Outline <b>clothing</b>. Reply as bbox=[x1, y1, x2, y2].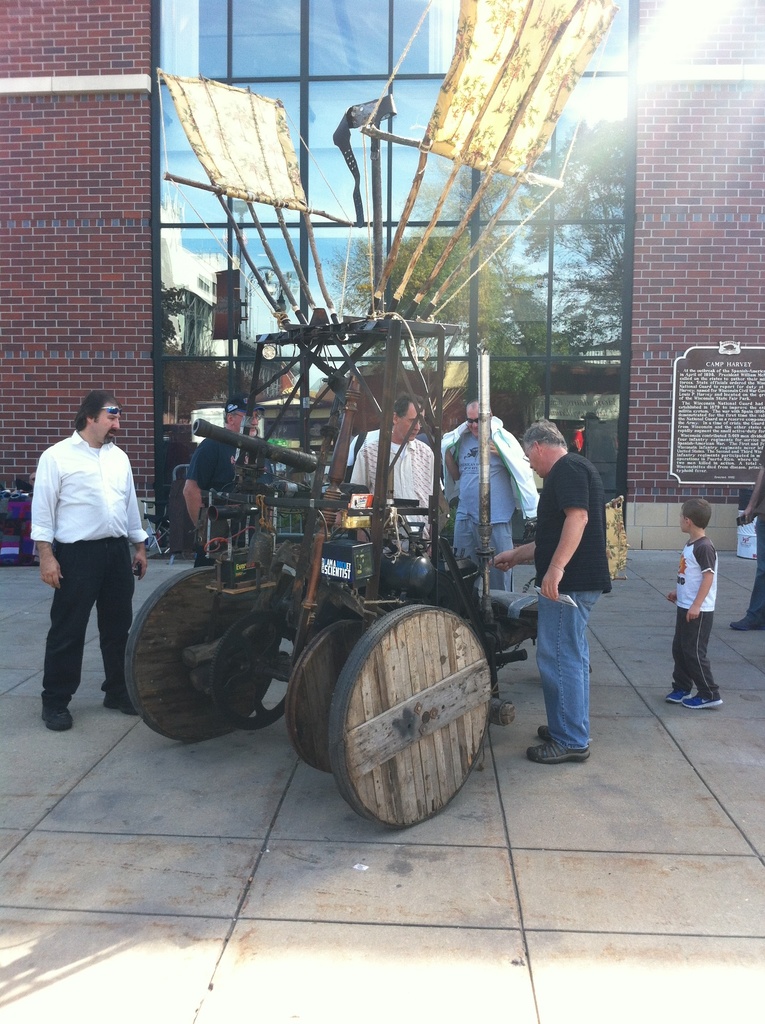
bbox=[533, 452, 610, 760].
